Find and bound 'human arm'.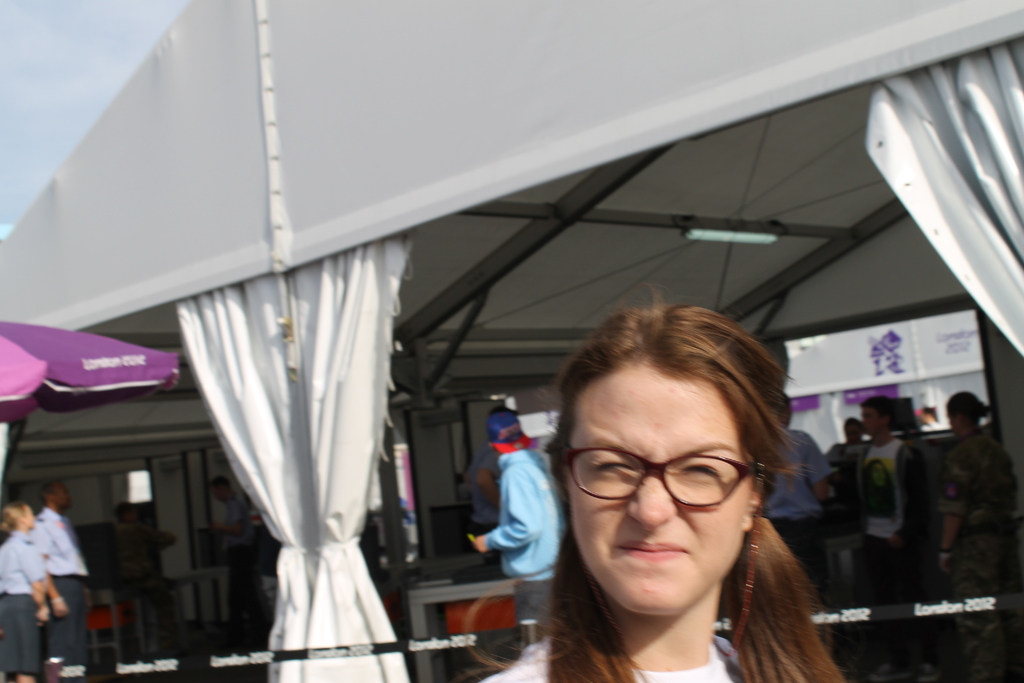
Bound: [x1=19, y1=540, x2=50, y2=633].
